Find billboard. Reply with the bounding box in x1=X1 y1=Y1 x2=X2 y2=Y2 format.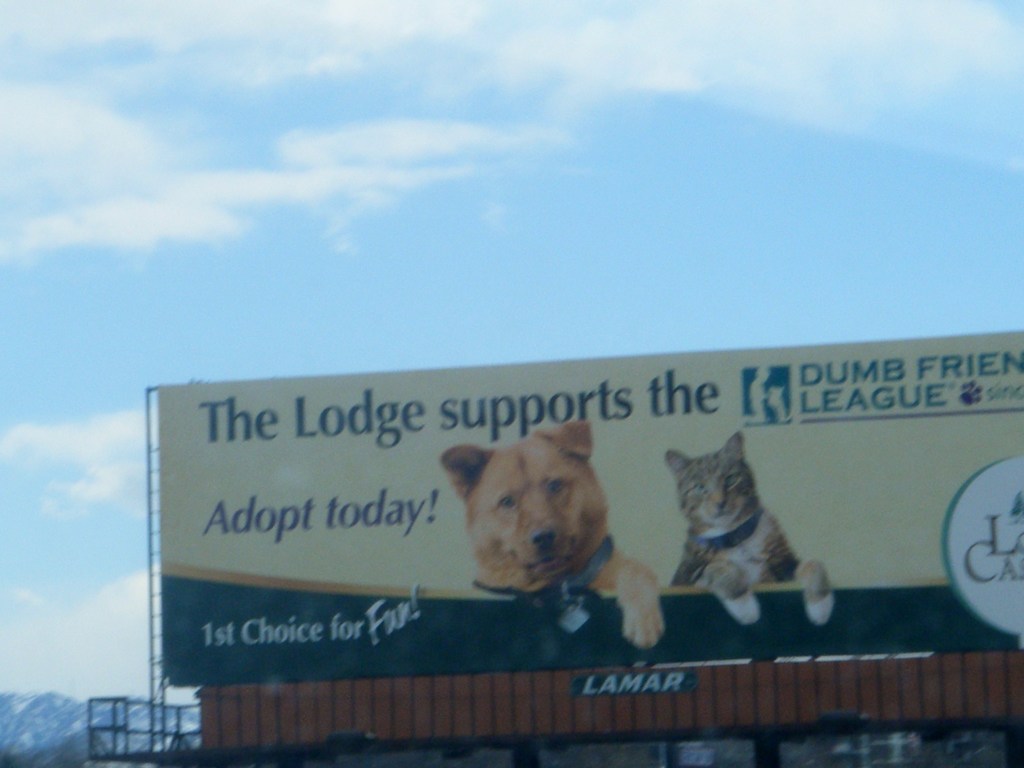
x1=152 y1=332 x2=1023 y2=691.
